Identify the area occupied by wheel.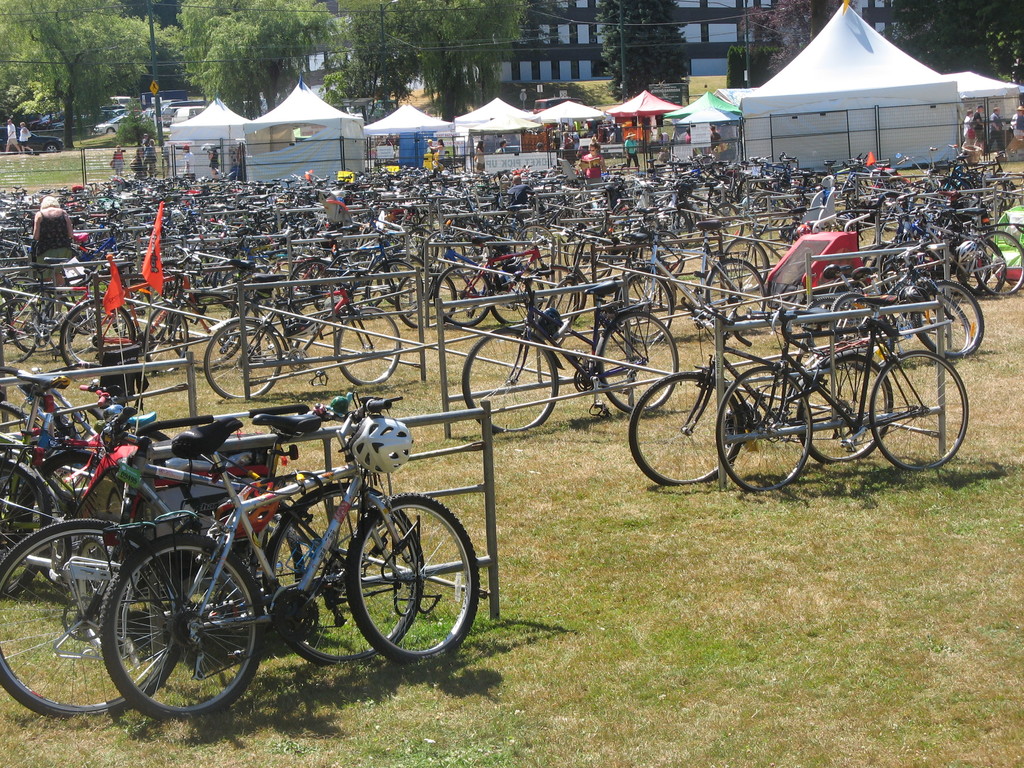
Area: Rect(796, 355, 895, 464).
